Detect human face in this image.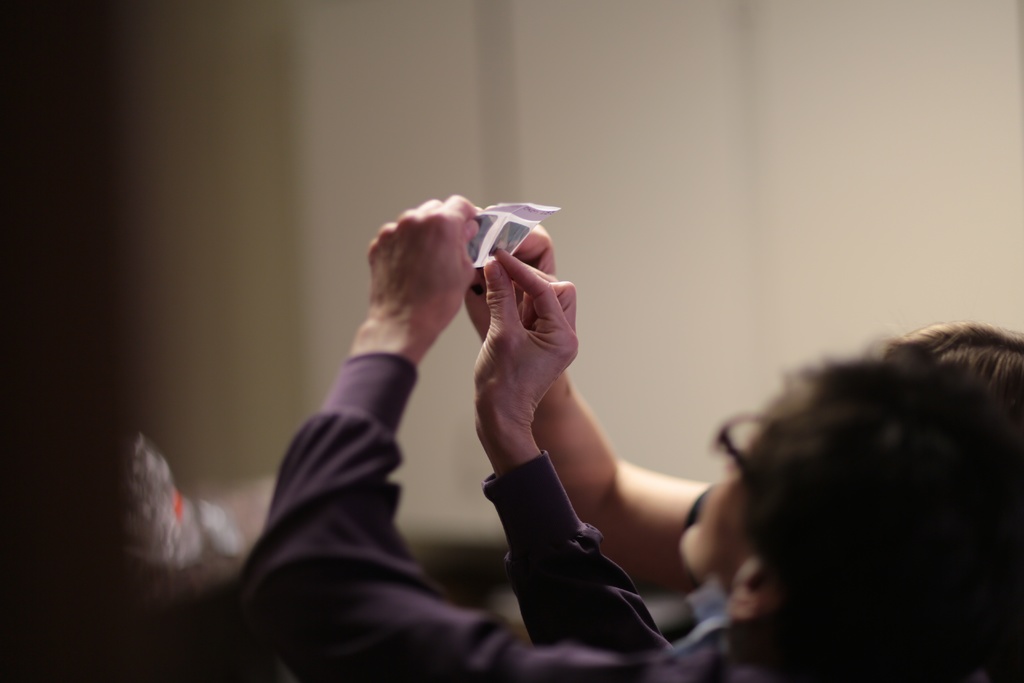
Detection: [x1=678, y1=430, x2=751, y2=583].
